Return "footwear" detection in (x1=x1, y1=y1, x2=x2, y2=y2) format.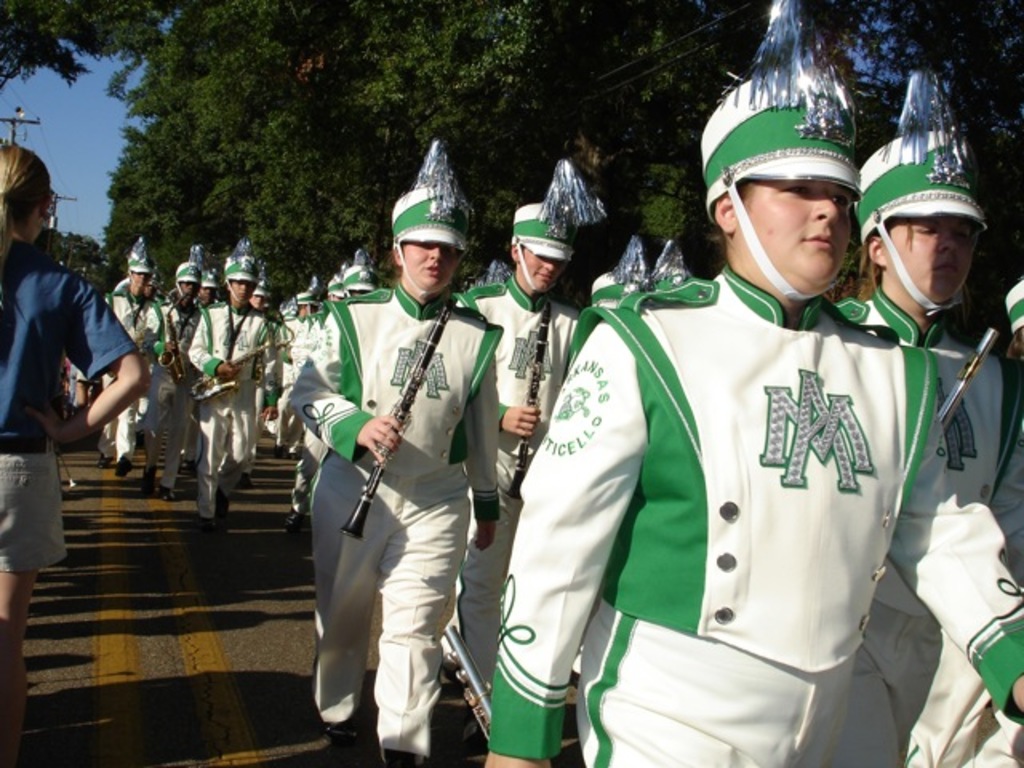
(x1=133, y1=430, x2=142, y2=450).
